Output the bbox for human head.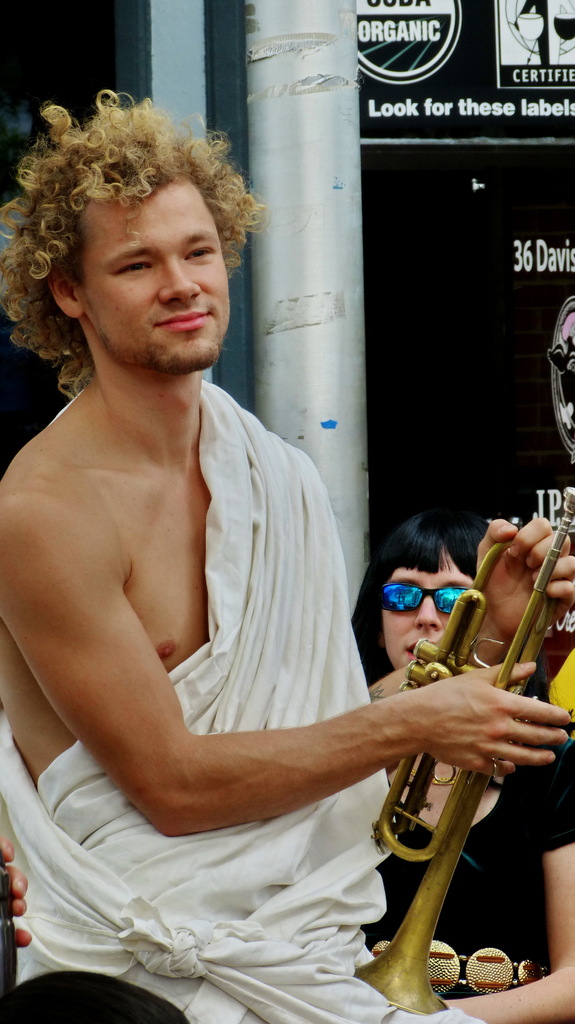
locate(350, 513, 495, 669).
